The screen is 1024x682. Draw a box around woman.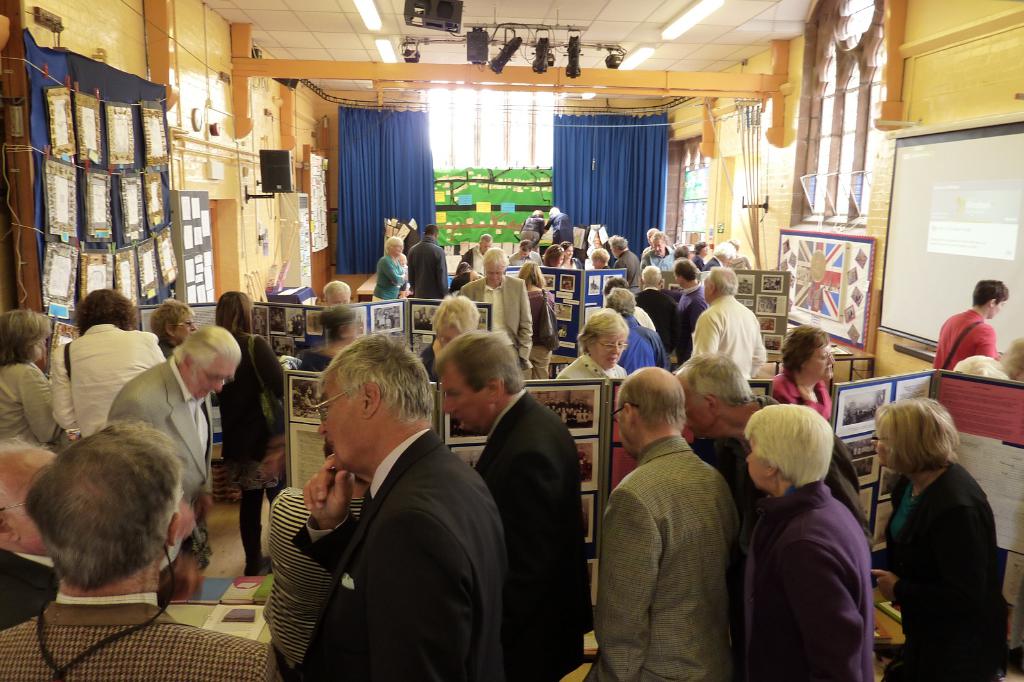
box=[762, 327, 842, 418].
